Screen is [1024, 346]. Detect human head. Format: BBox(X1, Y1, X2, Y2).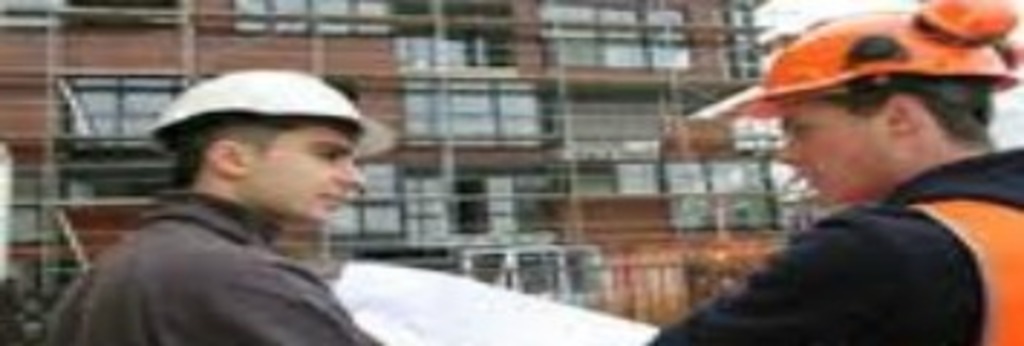
BBox(130, 66, 387, 208).
